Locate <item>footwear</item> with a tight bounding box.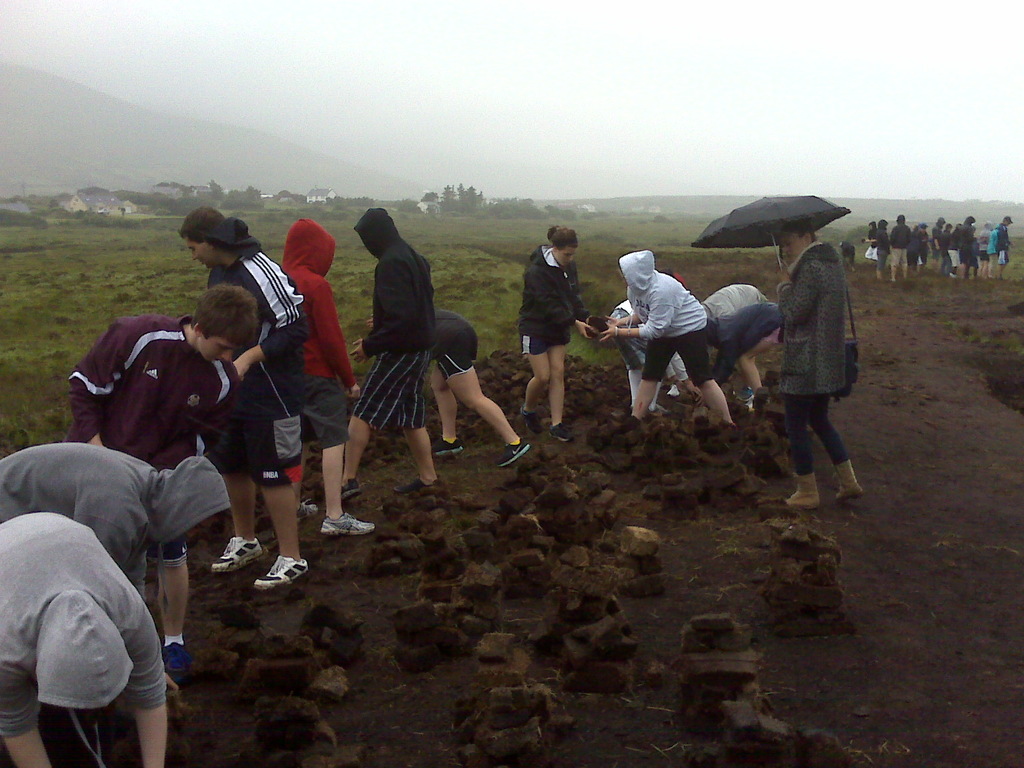
Rect(736, 385, 754, 399).
